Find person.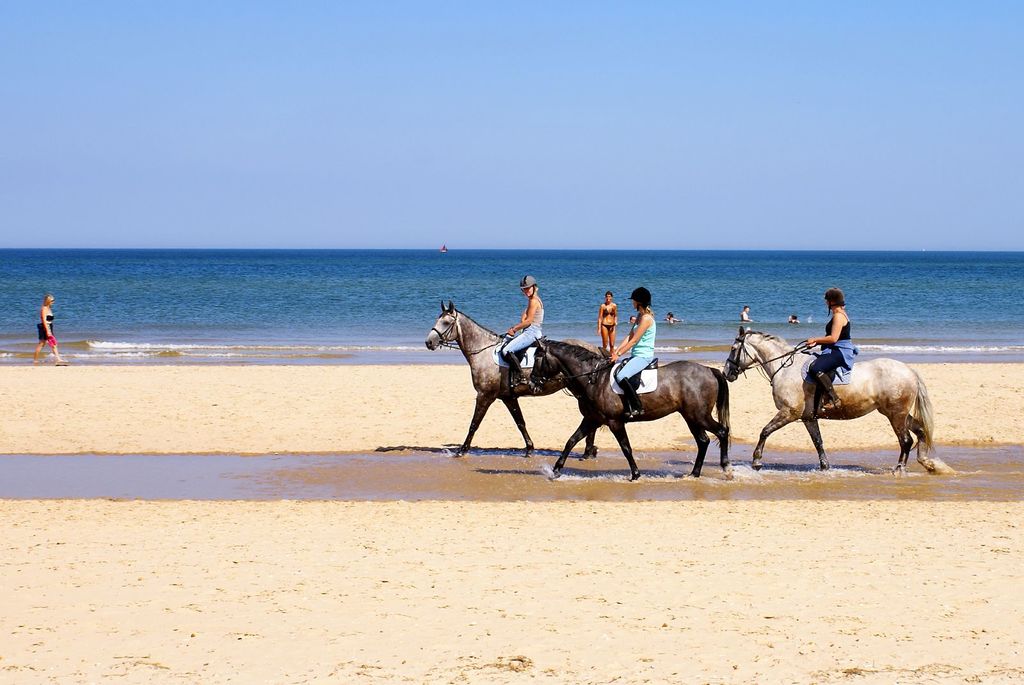
locate(804, 288, 856, 413).
